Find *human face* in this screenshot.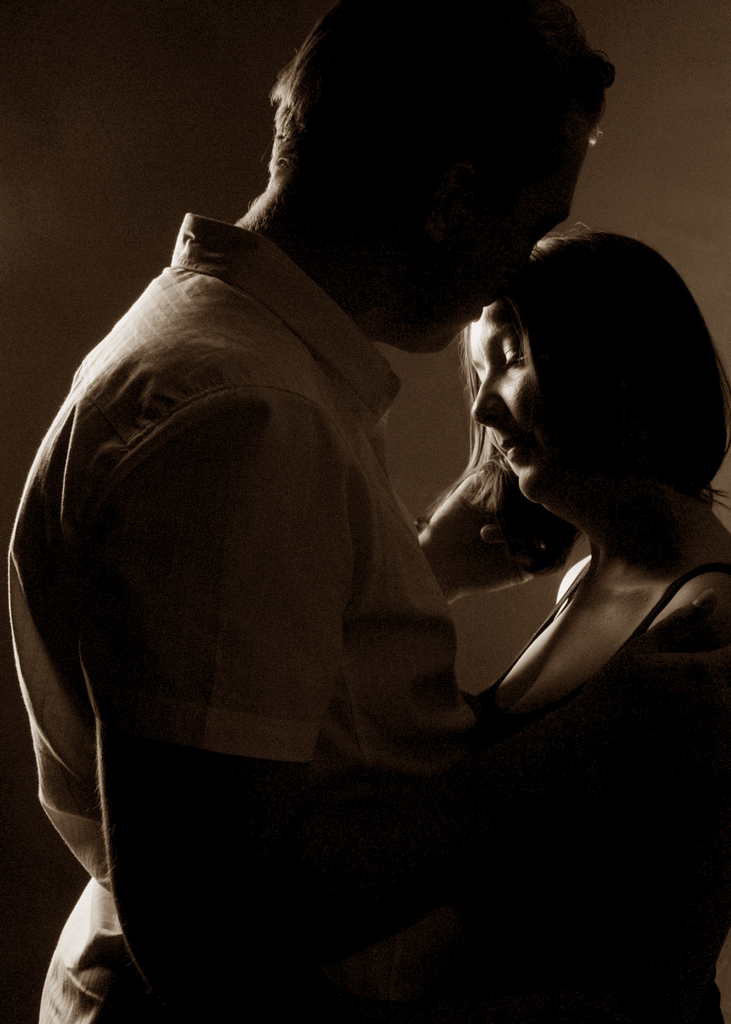
The bounding box for *human face* is 433,94,602,347.
